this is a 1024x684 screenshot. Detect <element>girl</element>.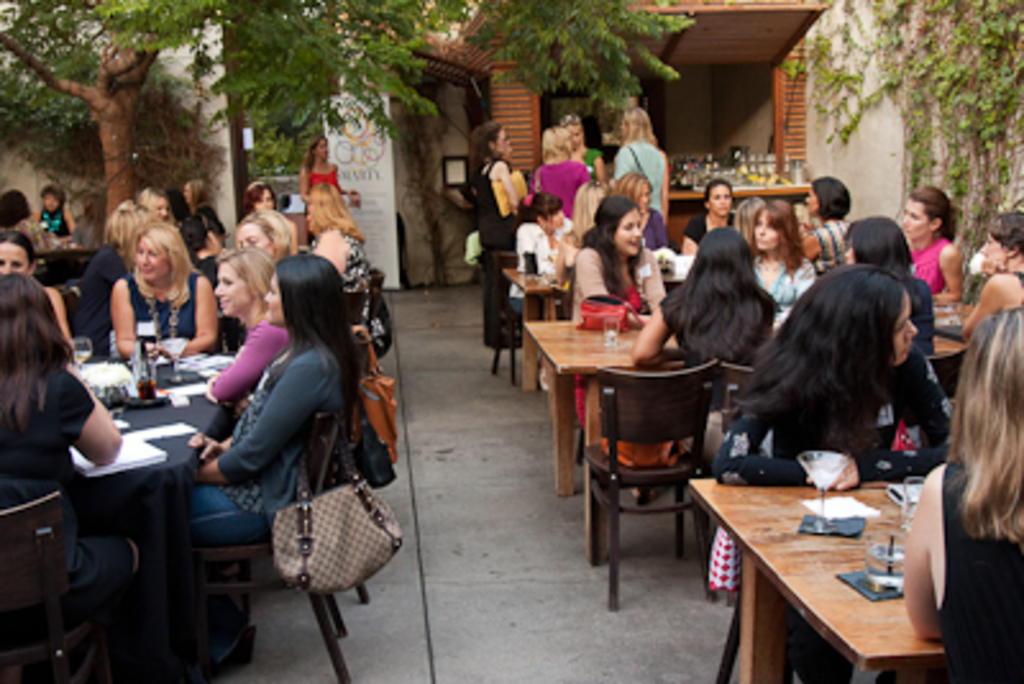
[712,256,922,476].
